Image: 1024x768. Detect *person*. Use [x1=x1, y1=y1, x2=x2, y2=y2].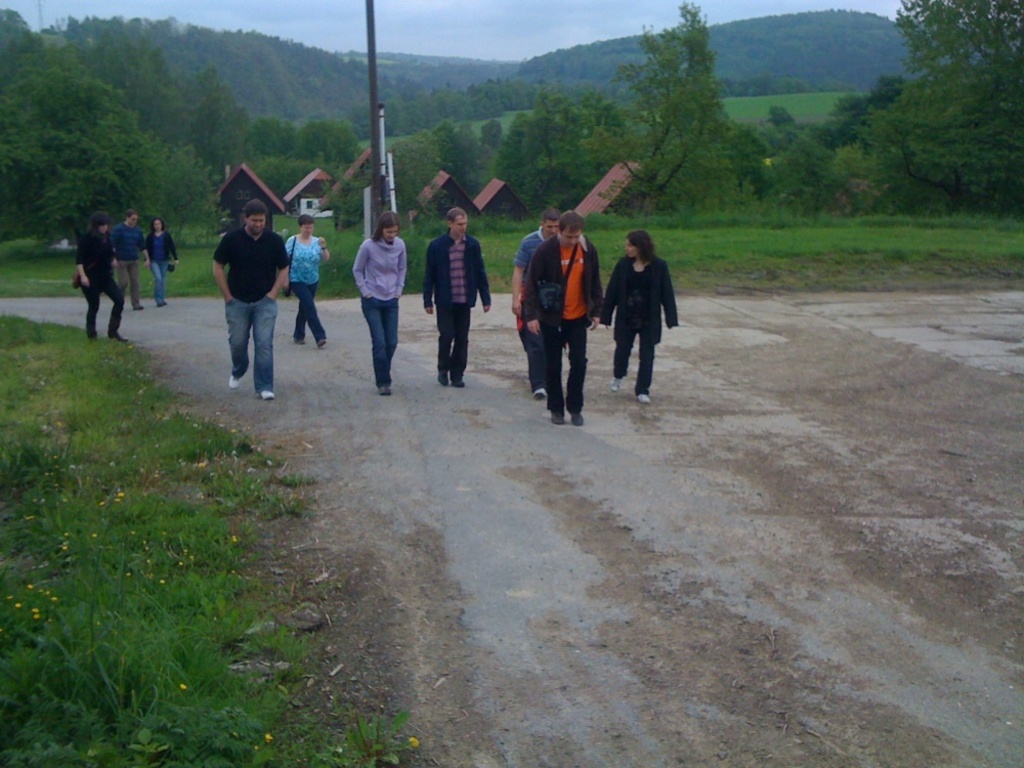
[x1=203, y1=177, x2=284, y2=406].
